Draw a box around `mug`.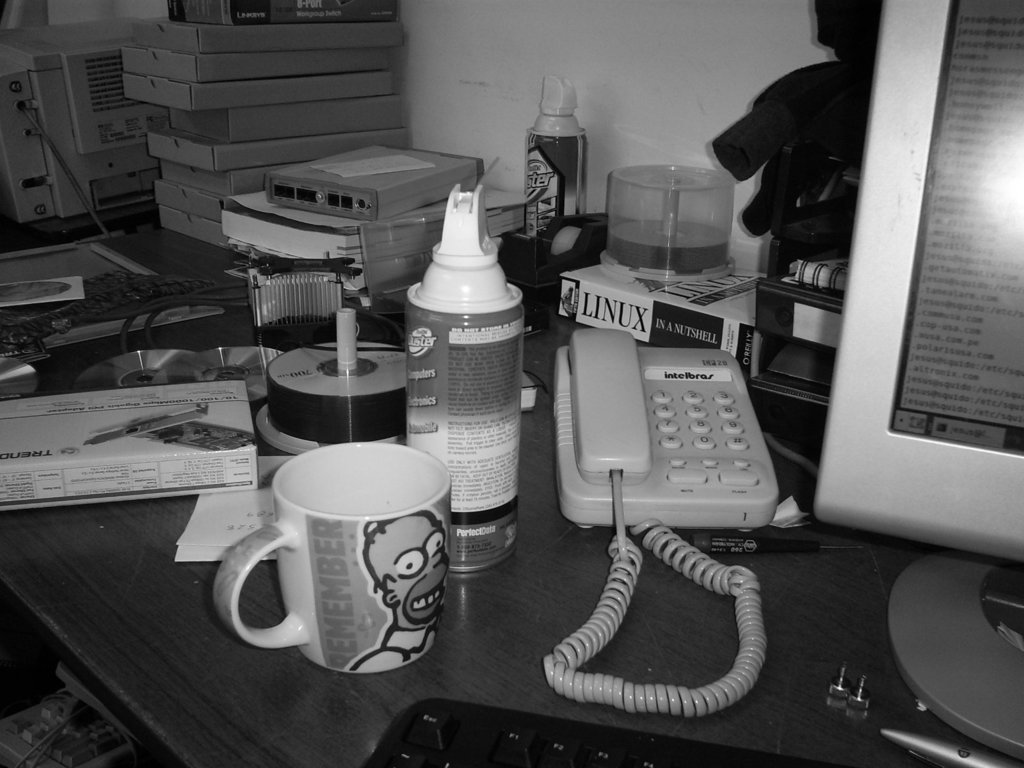
pyautogui.locateOnScreen(215, 441, 449, 673).
